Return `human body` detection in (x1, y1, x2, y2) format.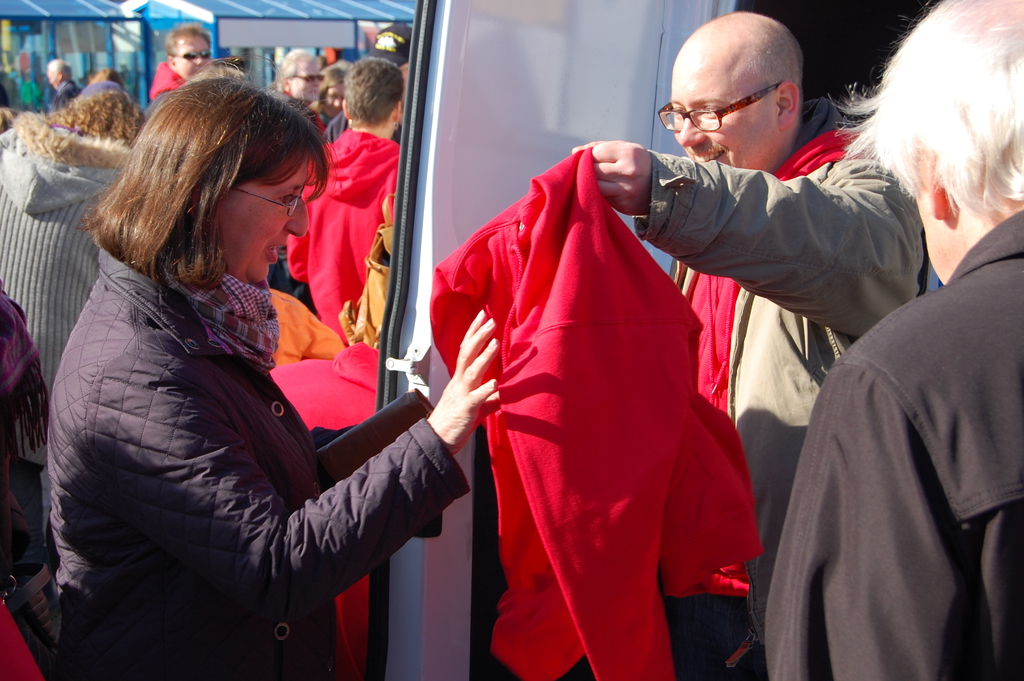
(150, 28, 212, 96).
